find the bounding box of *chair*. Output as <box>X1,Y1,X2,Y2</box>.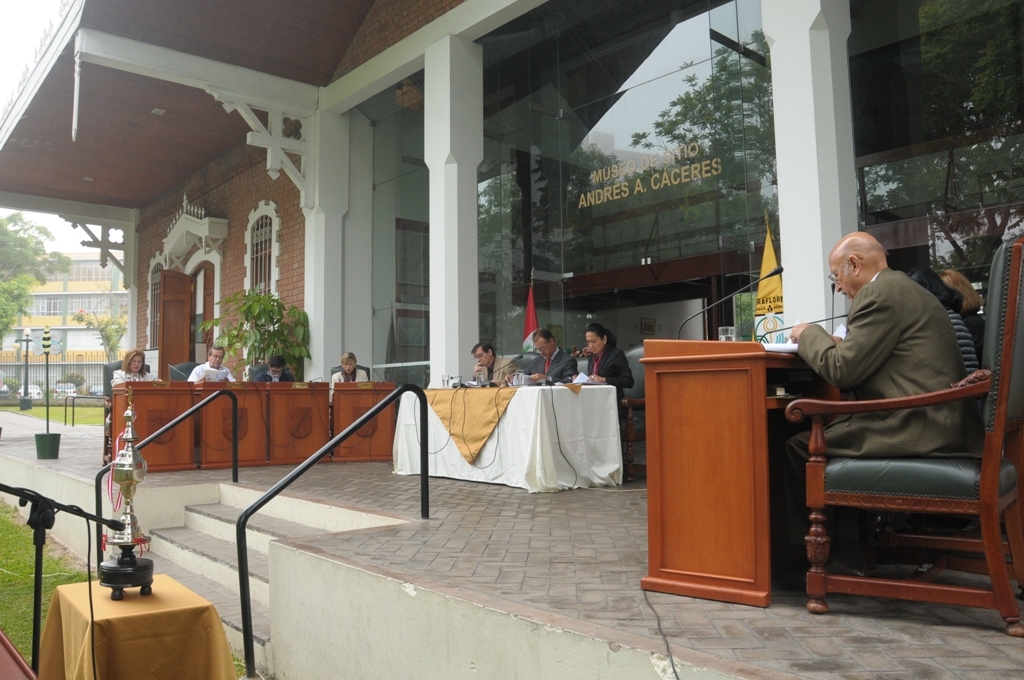
<box>101,356,145,469</box>.
